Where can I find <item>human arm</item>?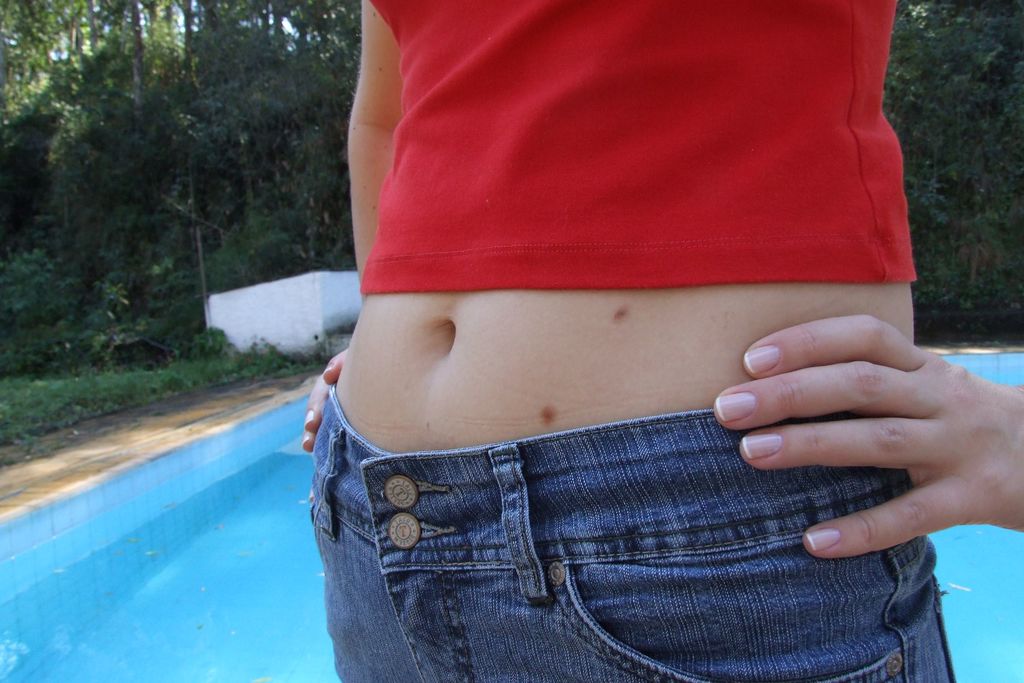
You can find it at select_region(713, 311, 1023, 557).
